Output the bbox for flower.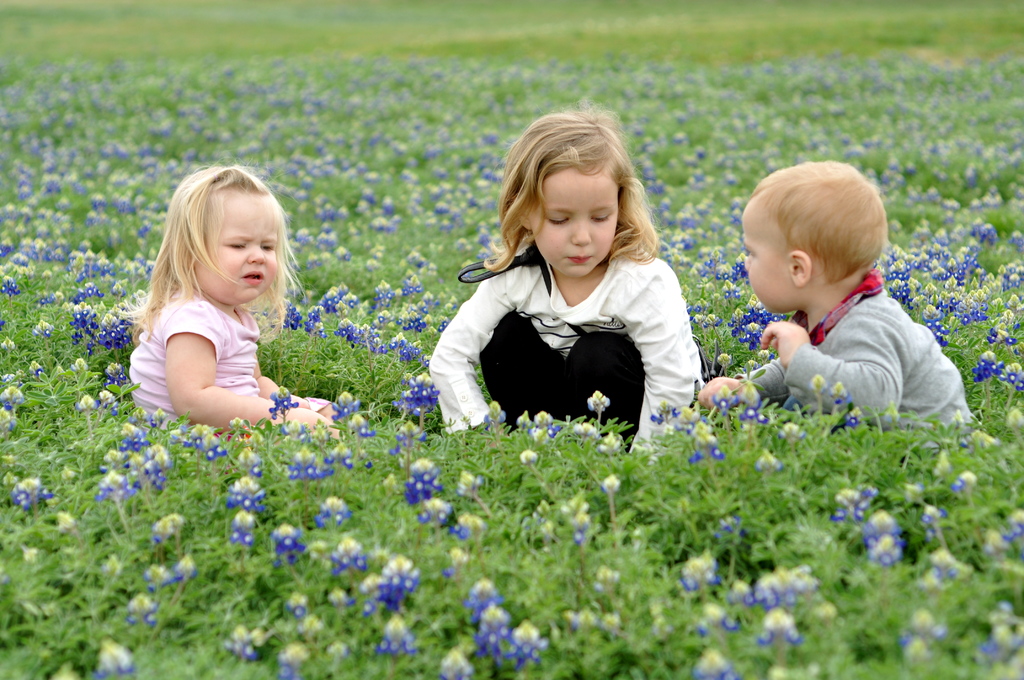
[left=678, top=550, right=719, bottom=599].
